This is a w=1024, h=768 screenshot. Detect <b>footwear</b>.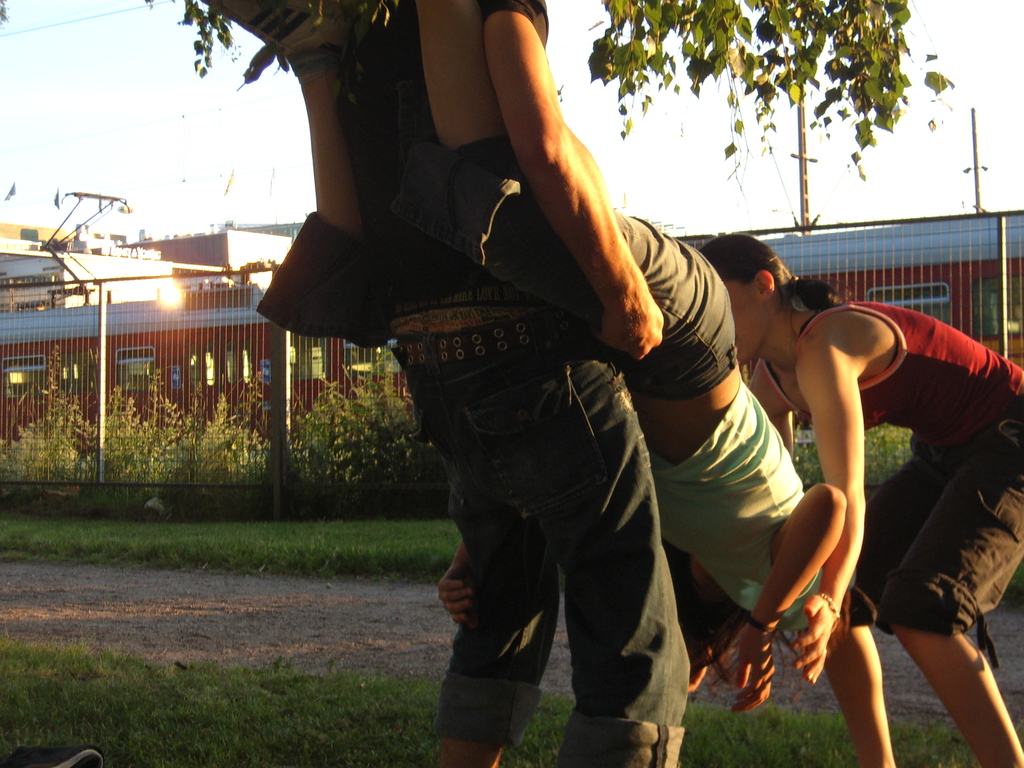
x1=194 y1=0 x2=355 y2=67.
